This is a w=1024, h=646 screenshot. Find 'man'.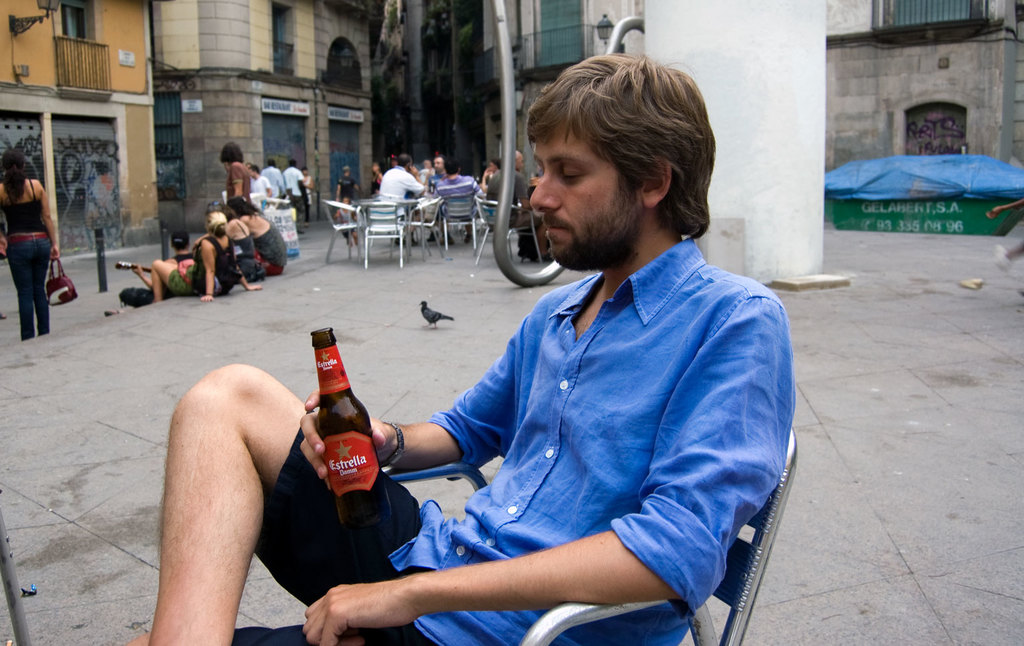
Bounding box: {"left": 252, "top": 168, "right": 269, "bottom": 198}.
